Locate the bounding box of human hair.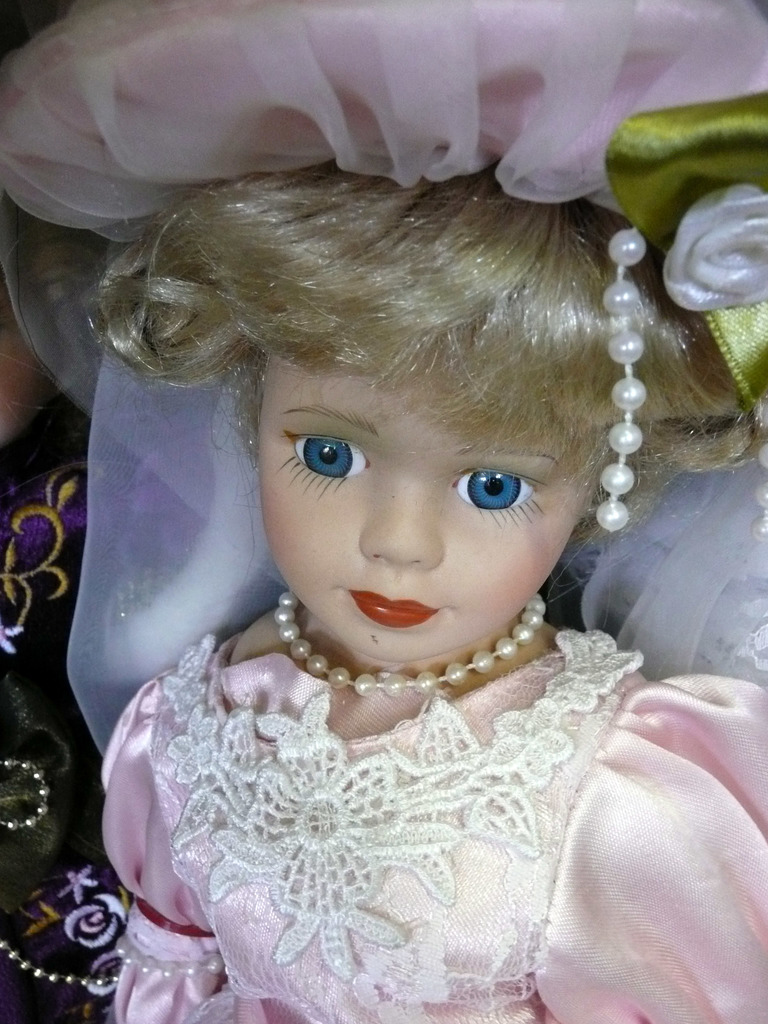
Bounding box: select_region(46, 97, 690, 424).
